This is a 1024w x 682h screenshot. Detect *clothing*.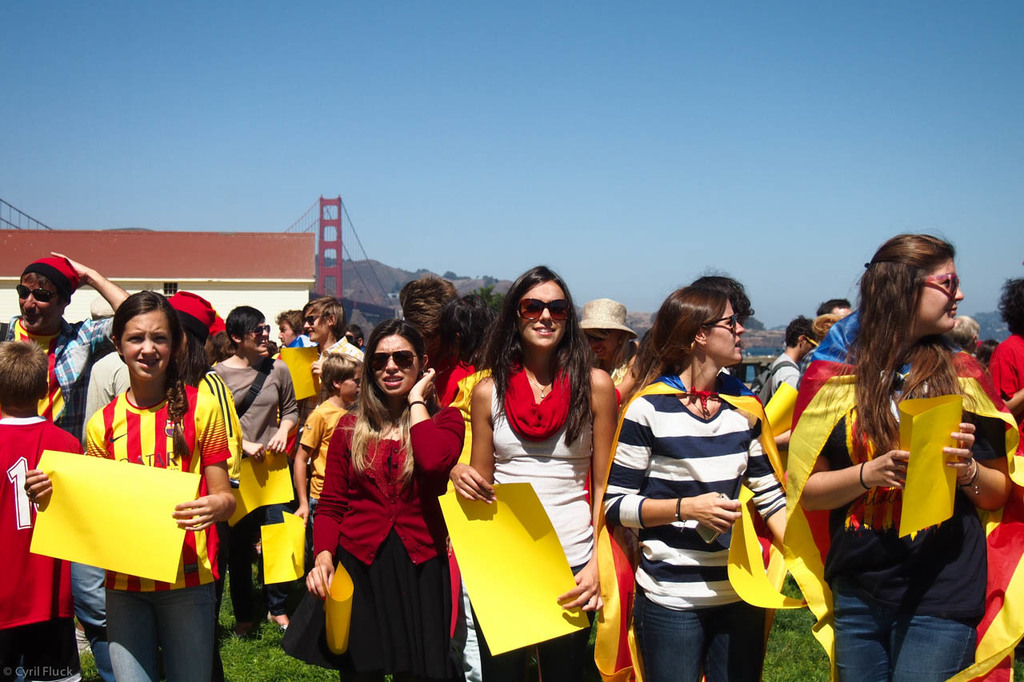
[991, 330, 1023, 413].
